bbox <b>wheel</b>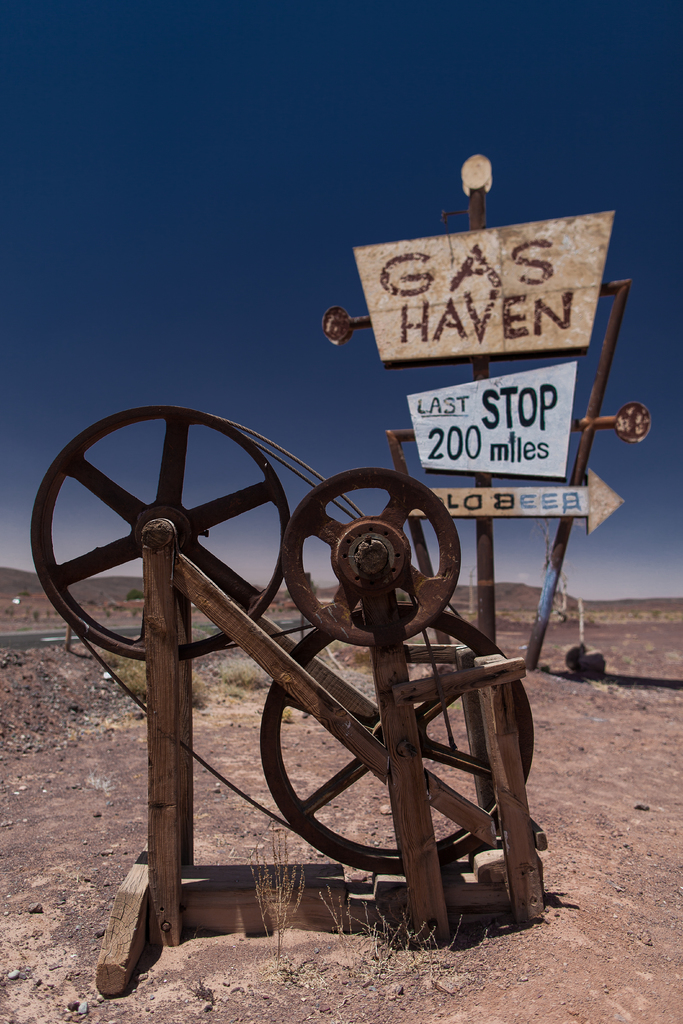
(258, 607, 534, 874)
